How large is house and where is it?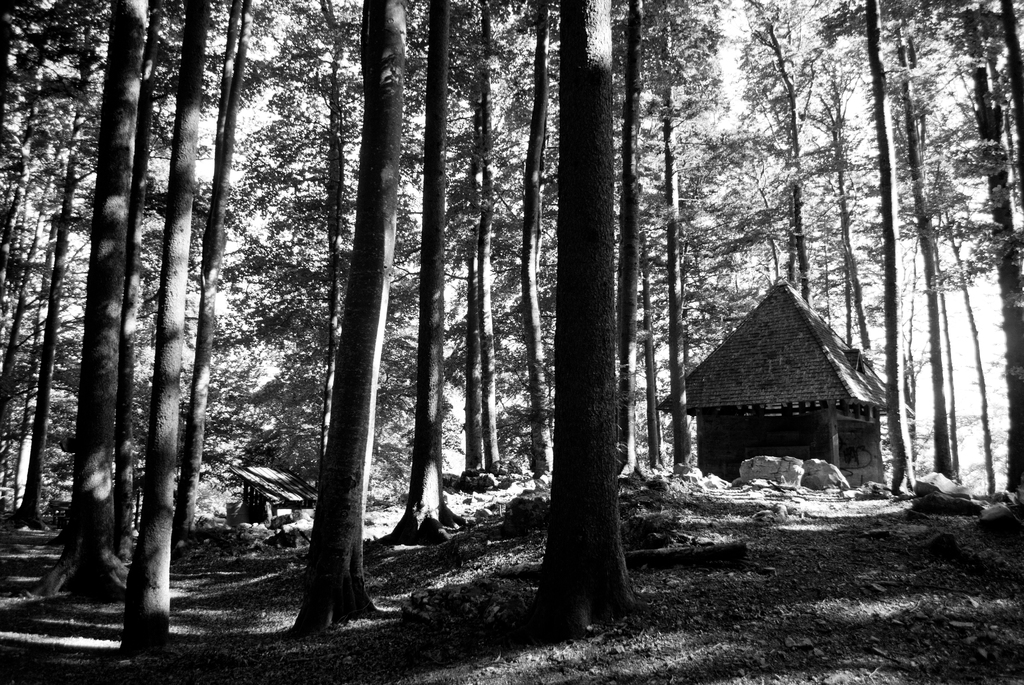
Bounding box: box(648, 271, 915, 484).
